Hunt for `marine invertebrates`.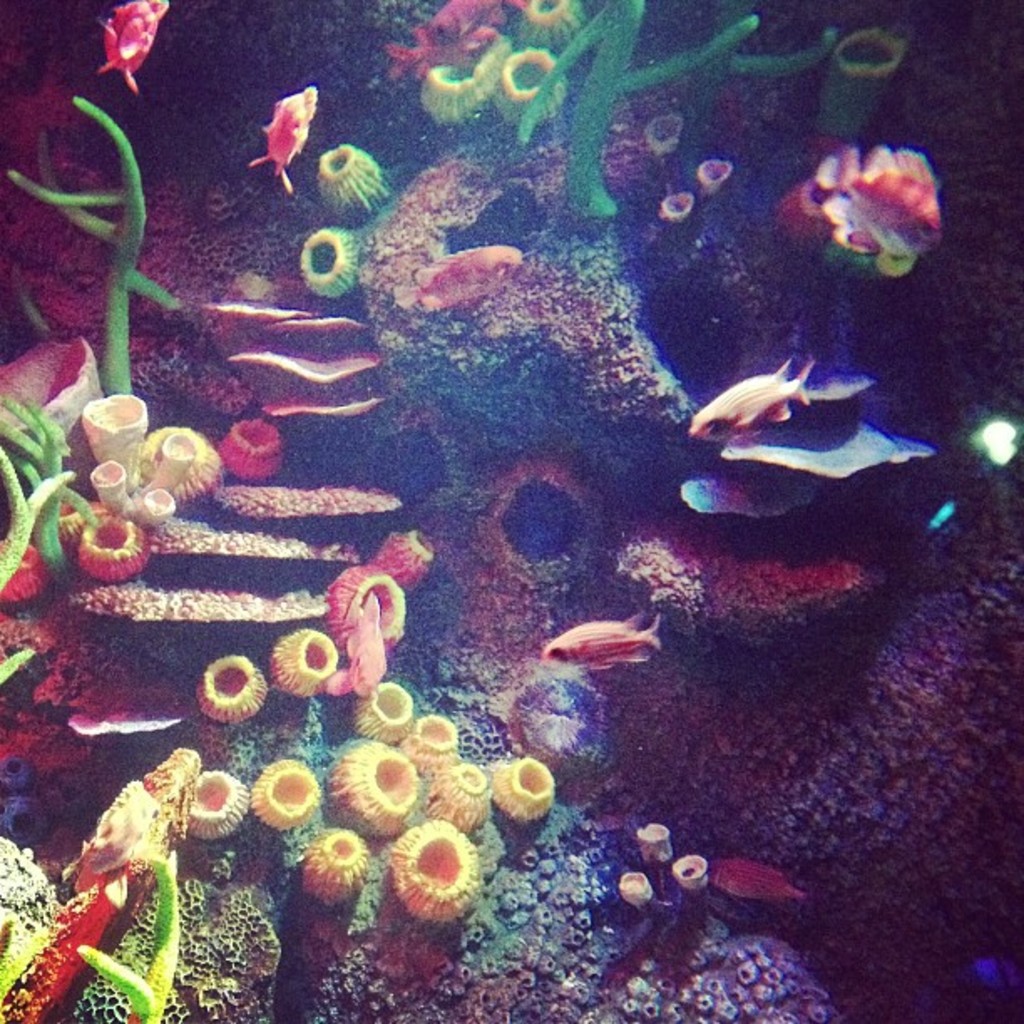
Hunted down at (316, 723, 428, 847).
